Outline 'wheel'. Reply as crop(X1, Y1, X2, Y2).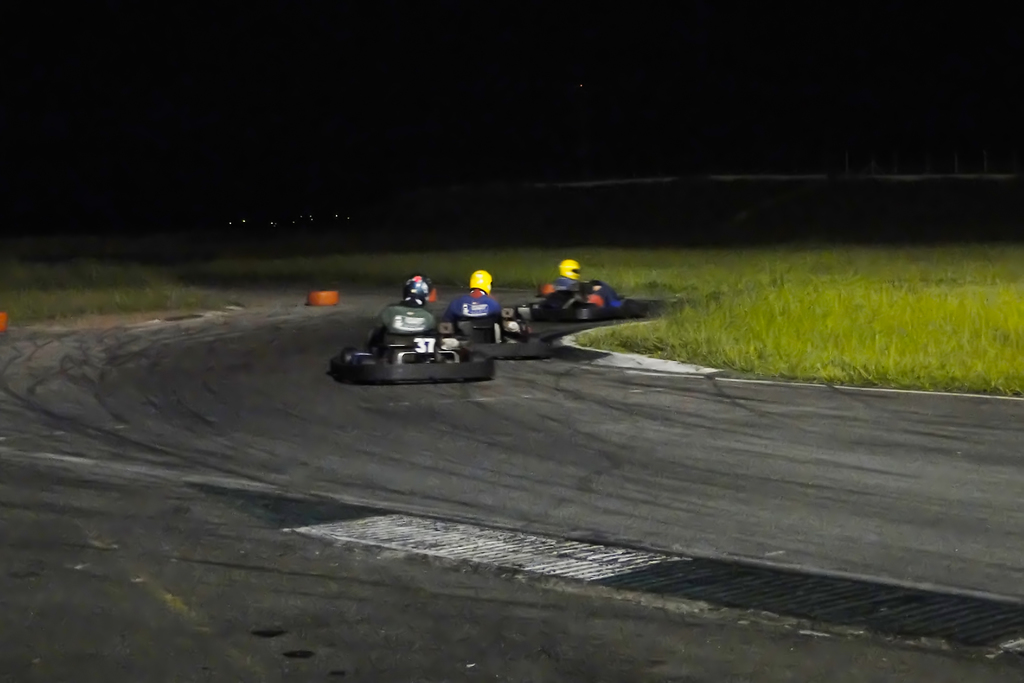
crop(472, 350, 488, 366).
